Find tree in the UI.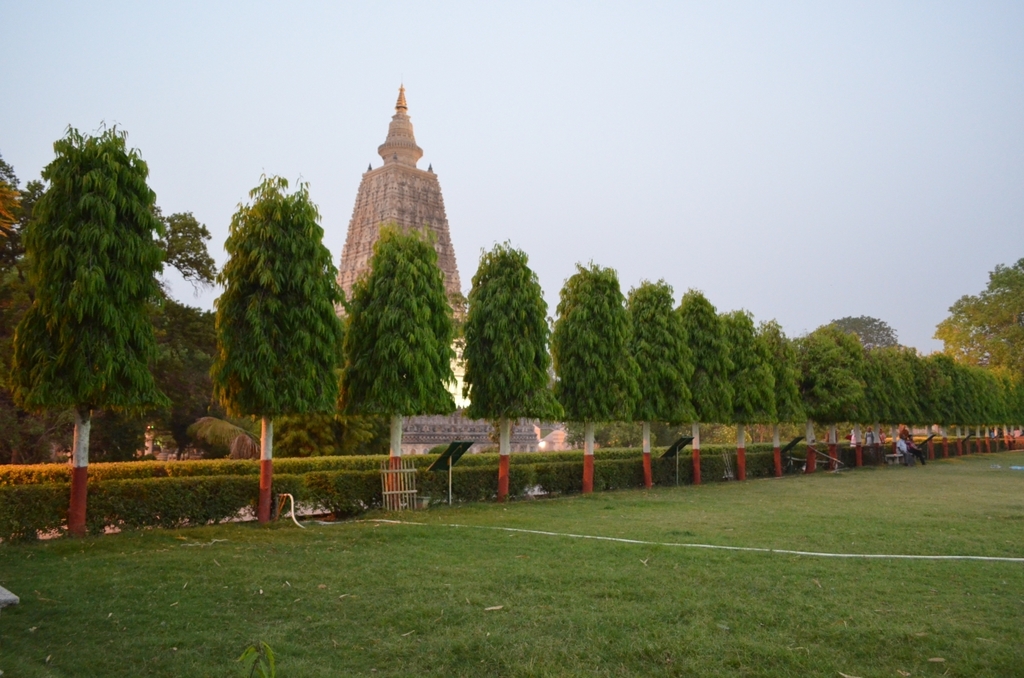
UI element at {"x1": 199, "y1": 164, "x2": 337, "y2": 543}.
